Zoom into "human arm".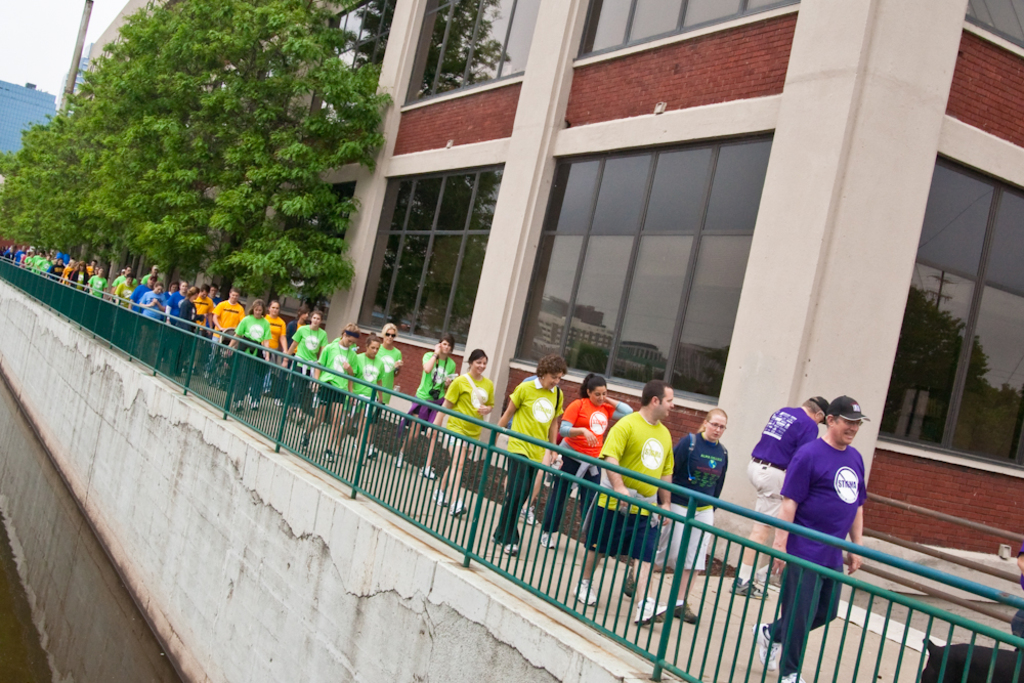
Zoom target: bbox(283, 328, 306, 360).
